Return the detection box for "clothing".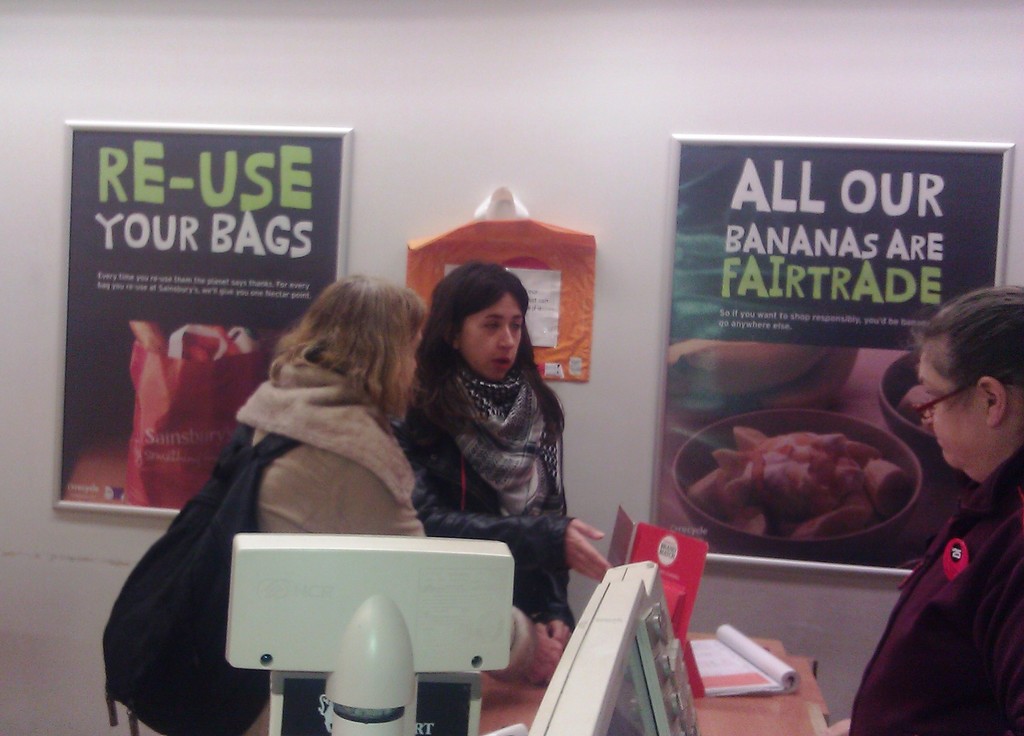
238/354/543/735.
